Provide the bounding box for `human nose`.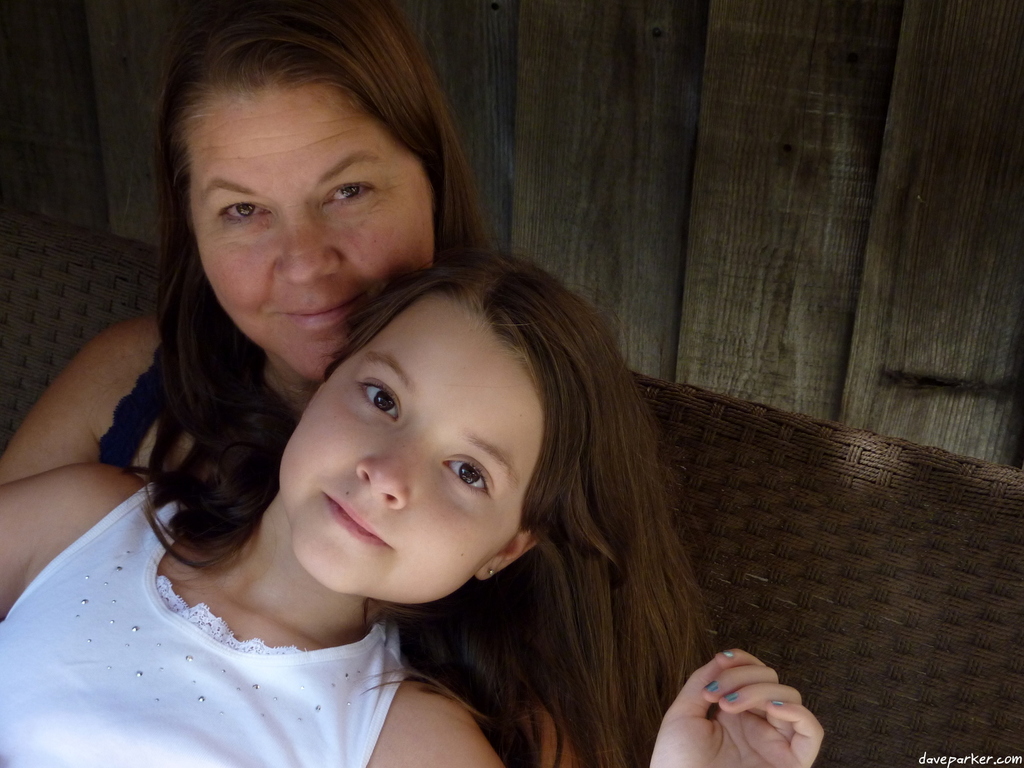
BBox(355, 444, 423, 508).
